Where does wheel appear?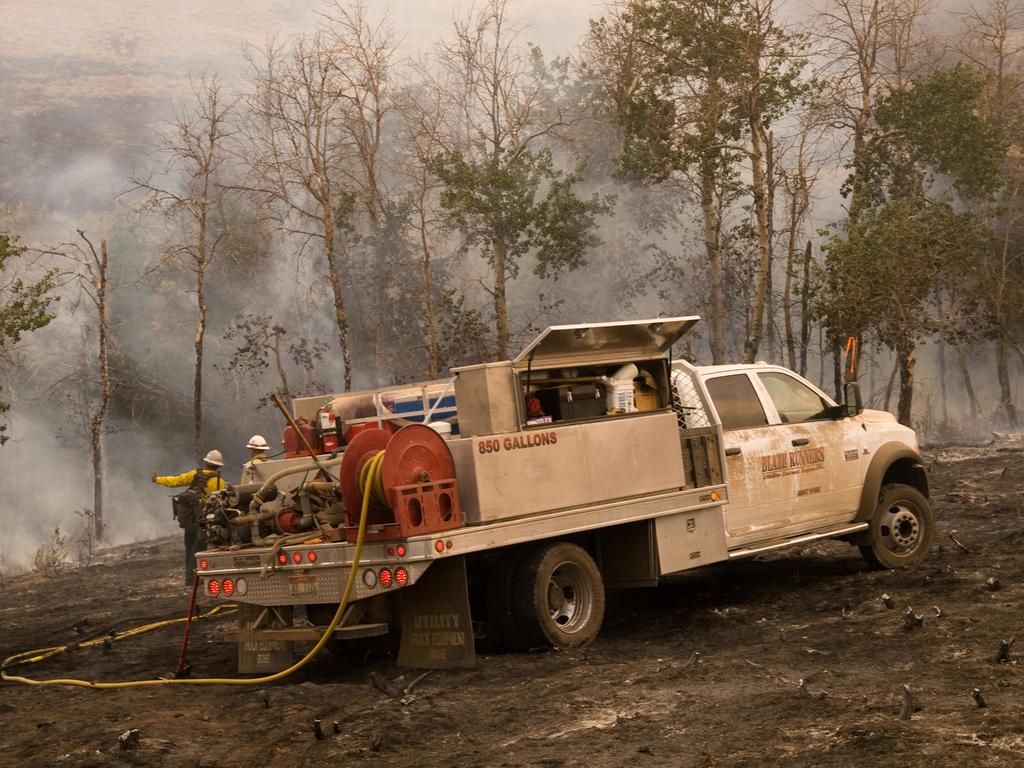
Appears at 856:478:935:569.
